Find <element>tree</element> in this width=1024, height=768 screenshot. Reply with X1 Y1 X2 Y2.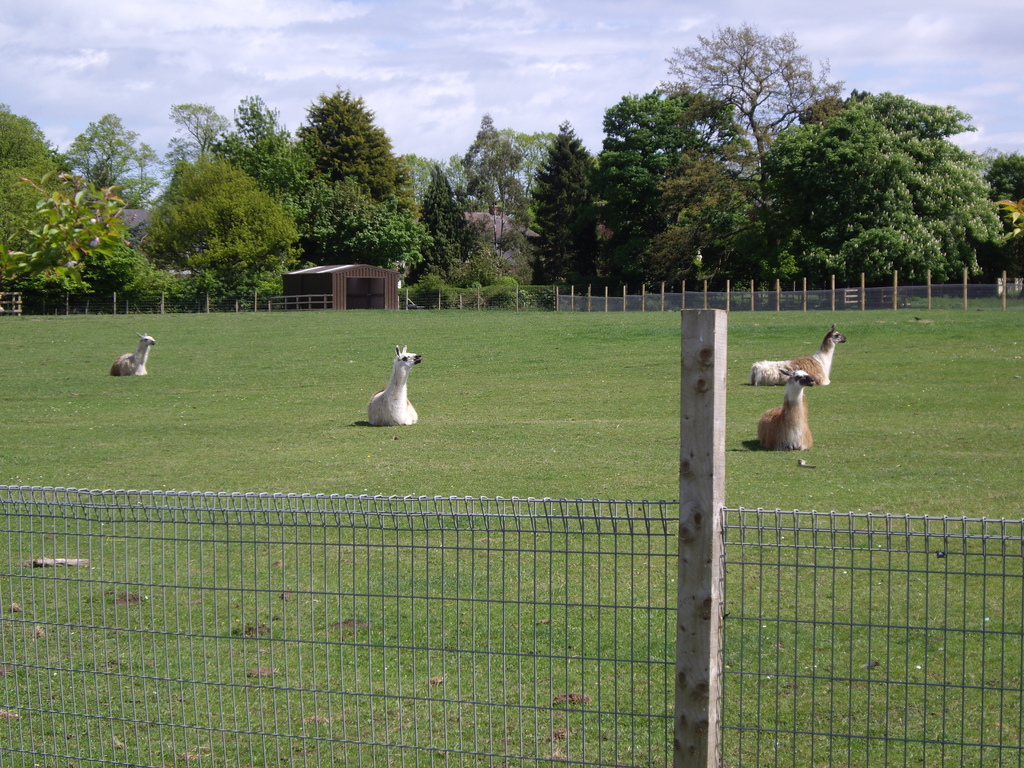
627 145 817 291.
